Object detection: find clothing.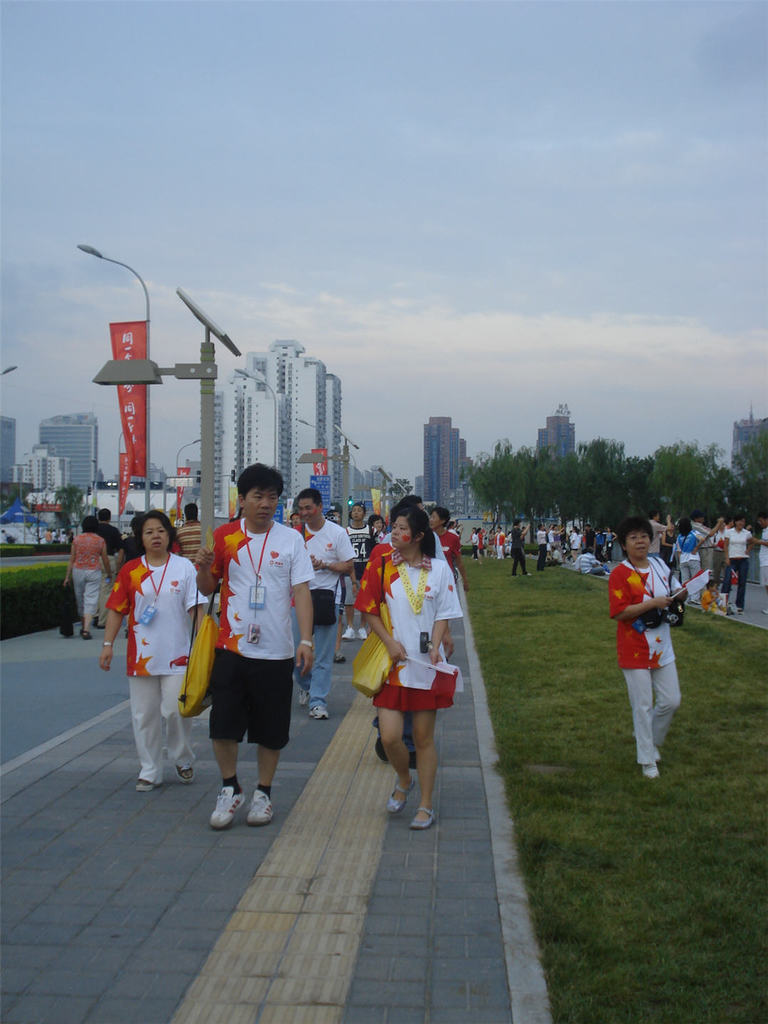
(660,533,679,569).
